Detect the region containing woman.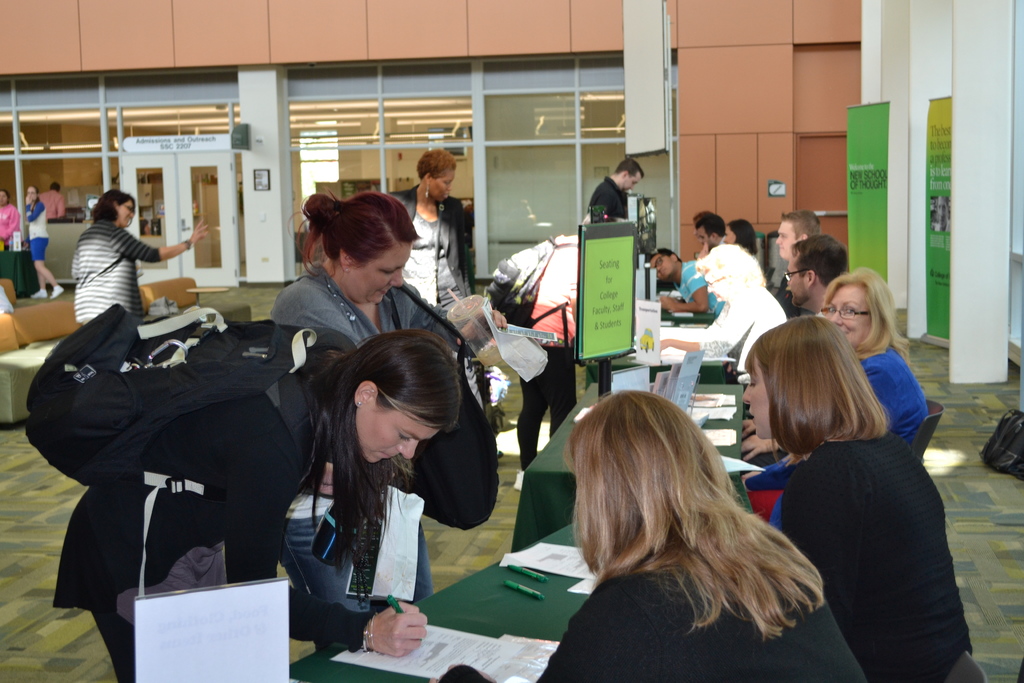
box=[433, 387, 867, 682].
